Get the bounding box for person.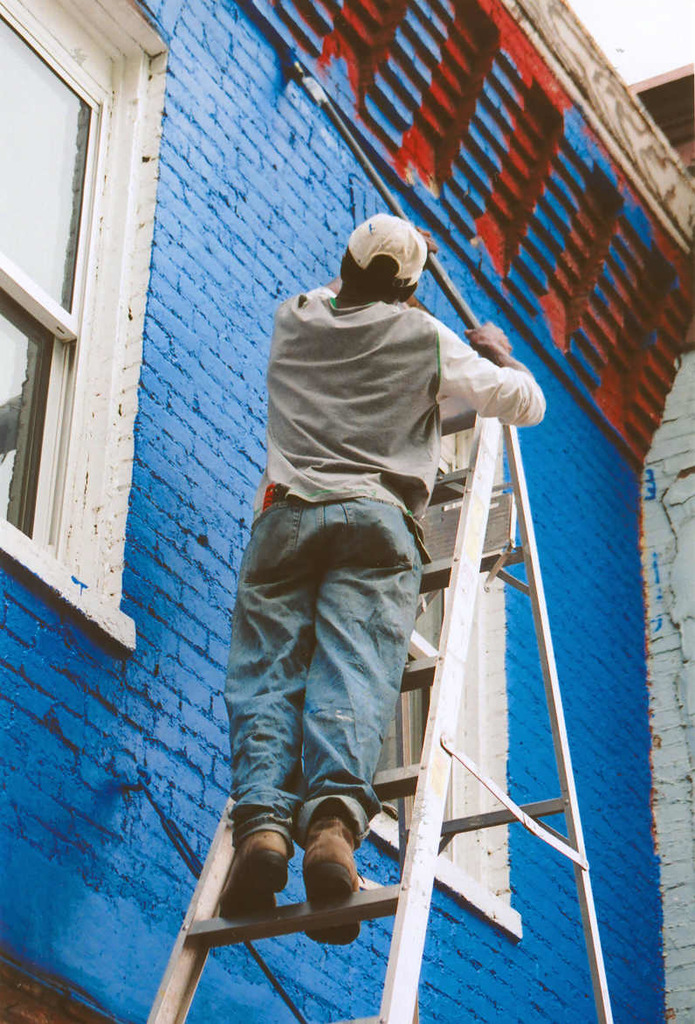
x1=199 y1=159 x2=533 y2=921.
